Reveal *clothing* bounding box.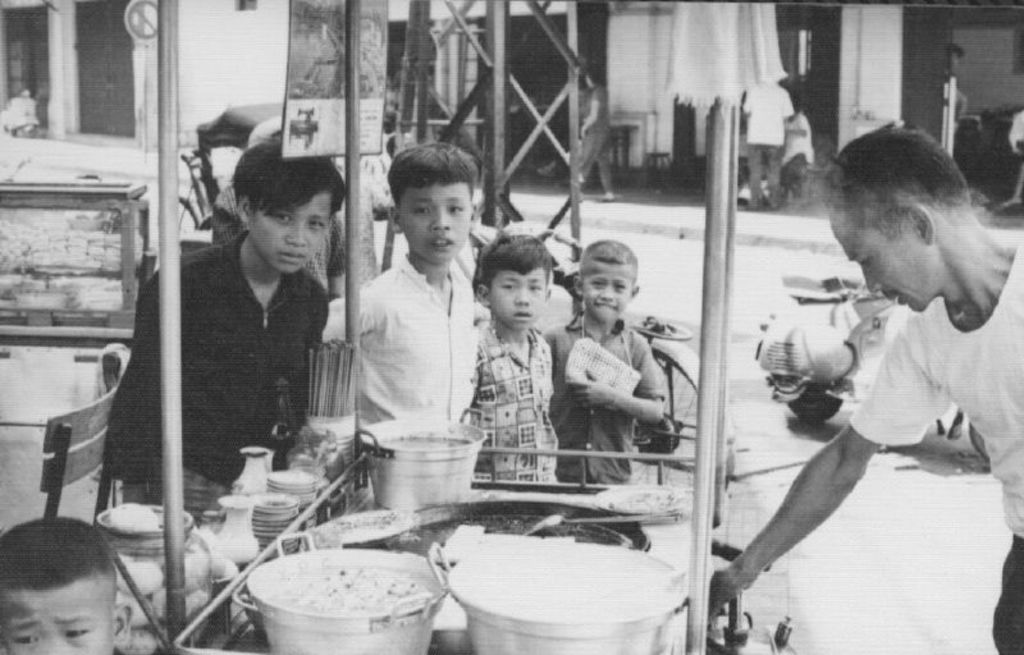
Revealed: select_region(541, 310, 660, 494).
